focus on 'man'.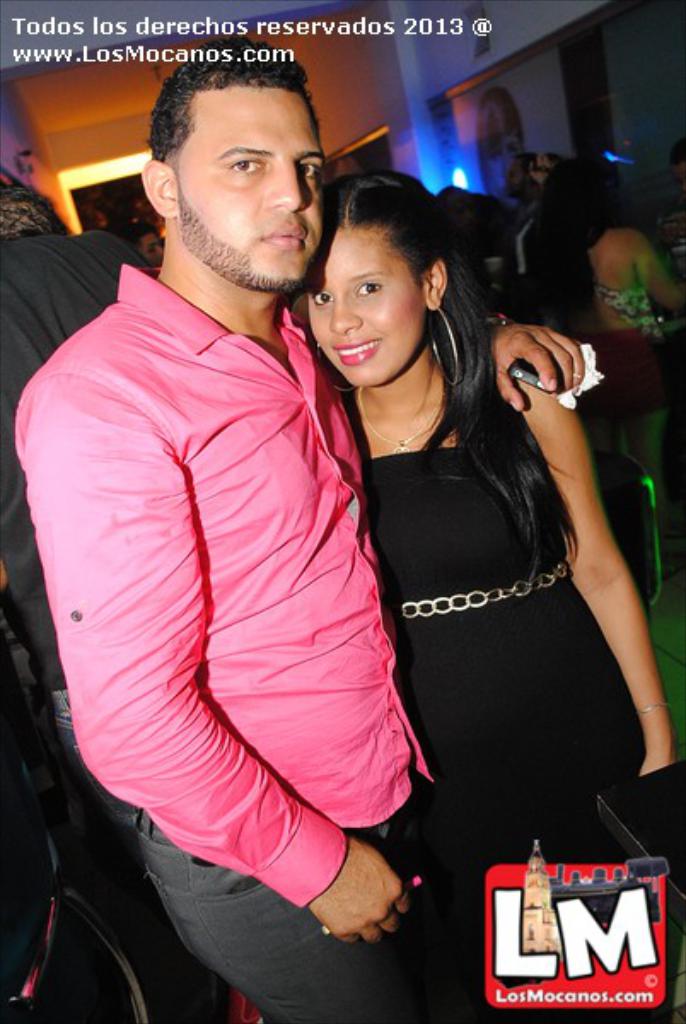
Focused at l=0, t=172, r=148, b=669.
